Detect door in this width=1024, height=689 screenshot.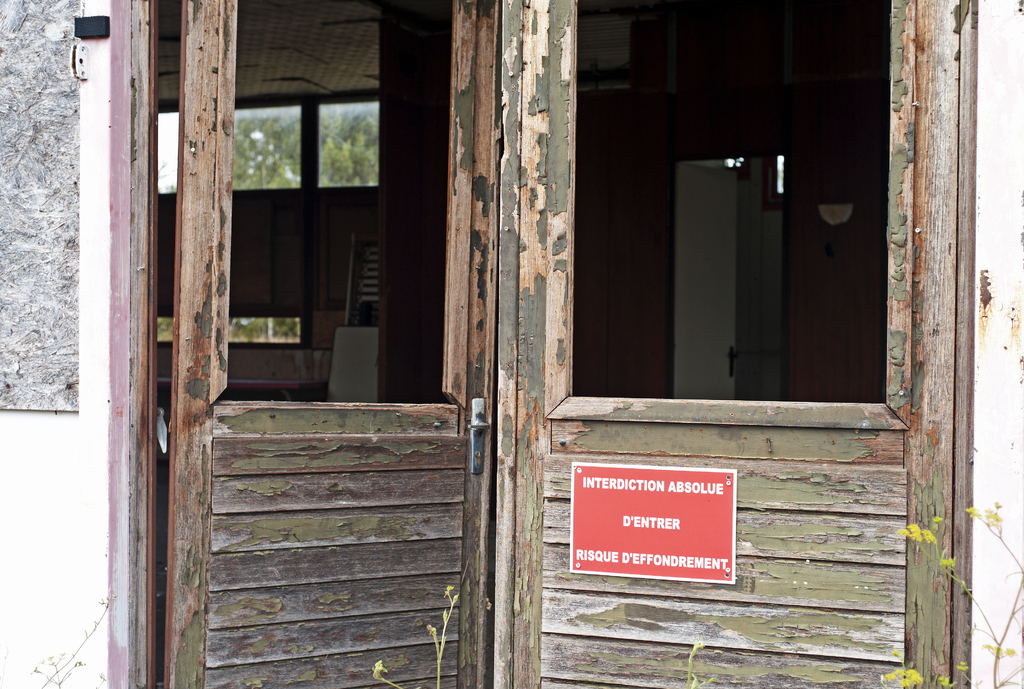
Detection: pyautogui.locateOnScreen(161, 0, 501, 688).
